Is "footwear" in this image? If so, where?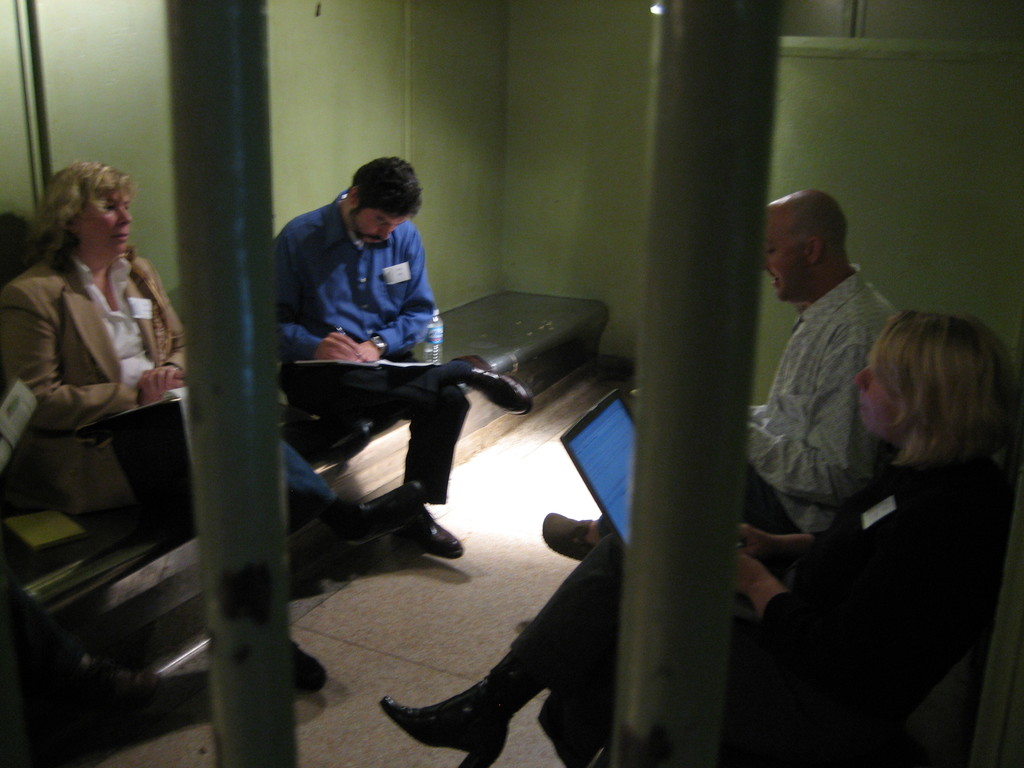
Yes, at <bbox>283, 637, 323, 703</bbox>.
